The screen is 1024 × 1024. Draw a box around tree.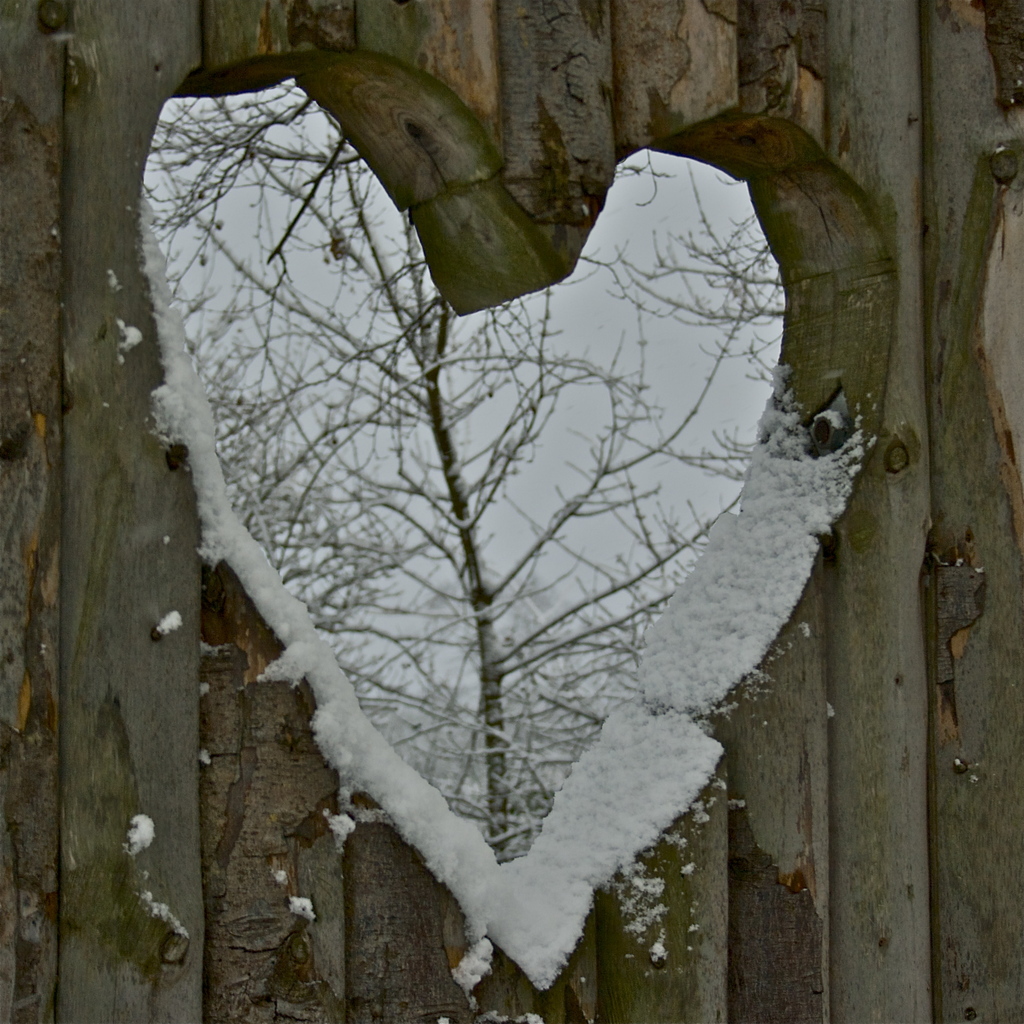
137, 74, 791, 879.
